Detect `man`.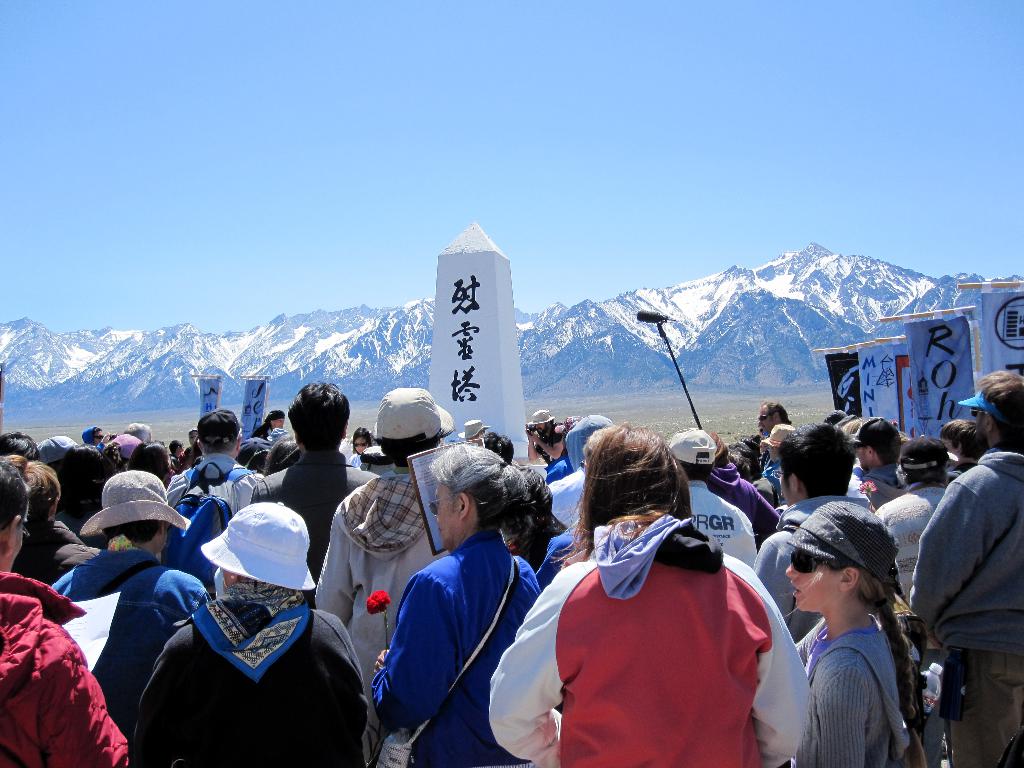
Detected at crop(0, 465, 140, 767).
